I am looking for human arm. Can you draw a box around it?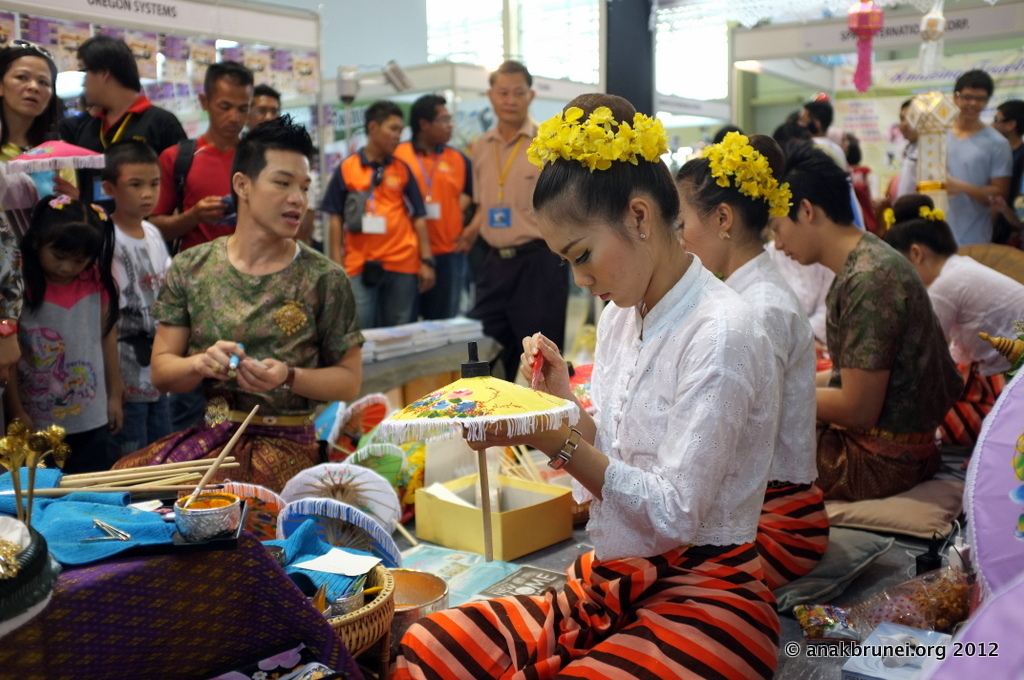
Sure, the bounding box is [x1=452, y1=180, x2=490, y2=254].
